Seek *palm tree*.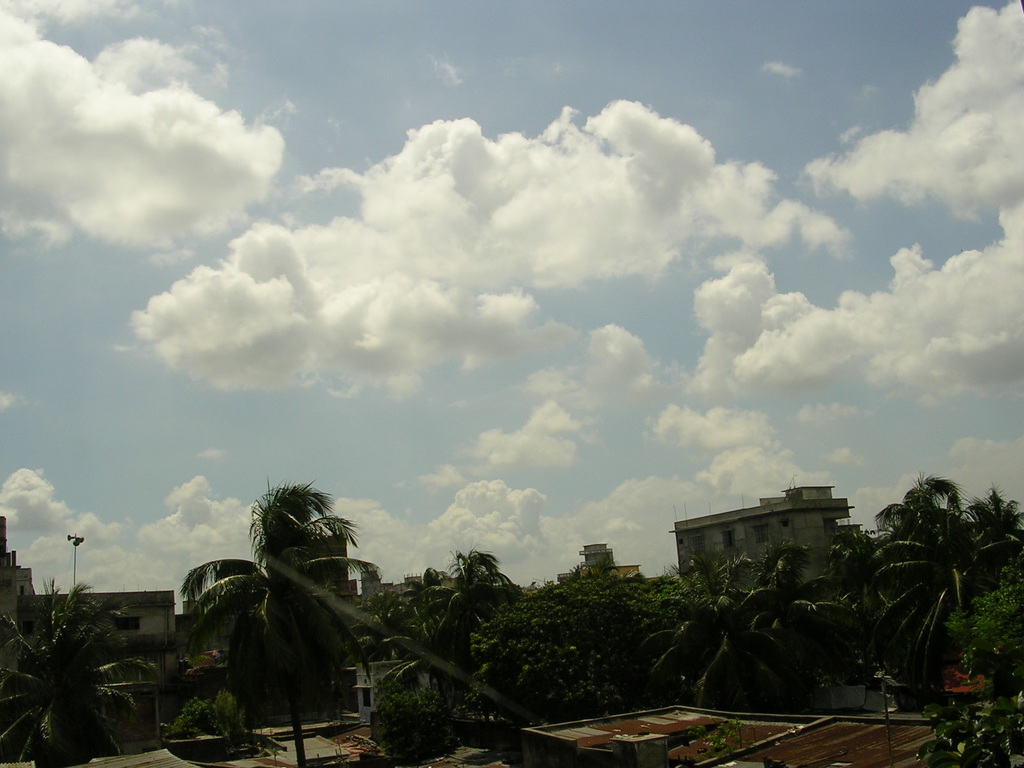
rect(378, 559, 542, 763).
